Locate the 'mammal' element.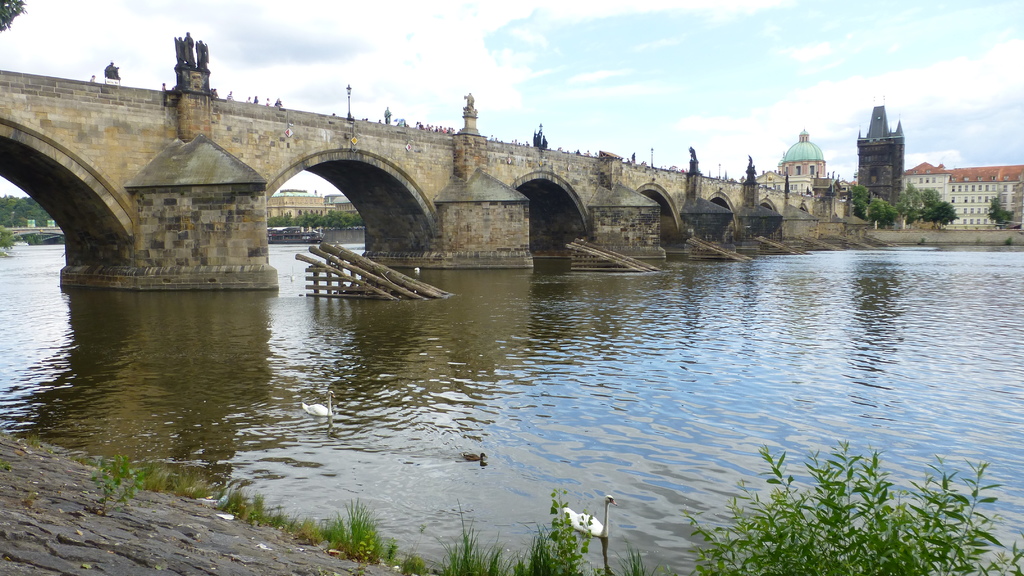
Element bbox: [660, 166, 662, 170].
